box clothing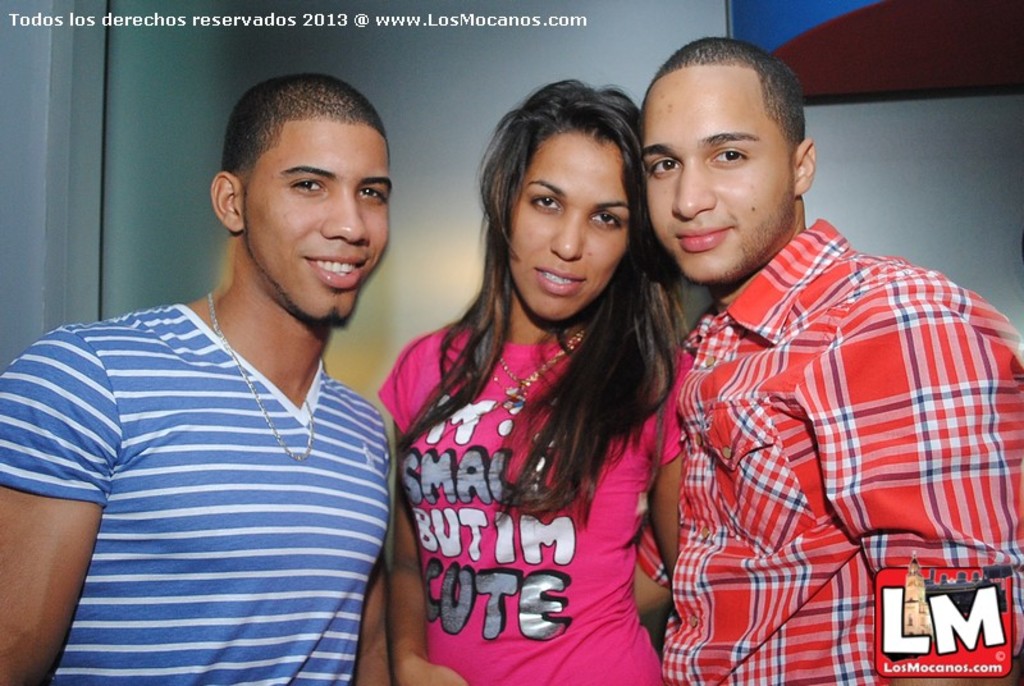
367:324:691:685
